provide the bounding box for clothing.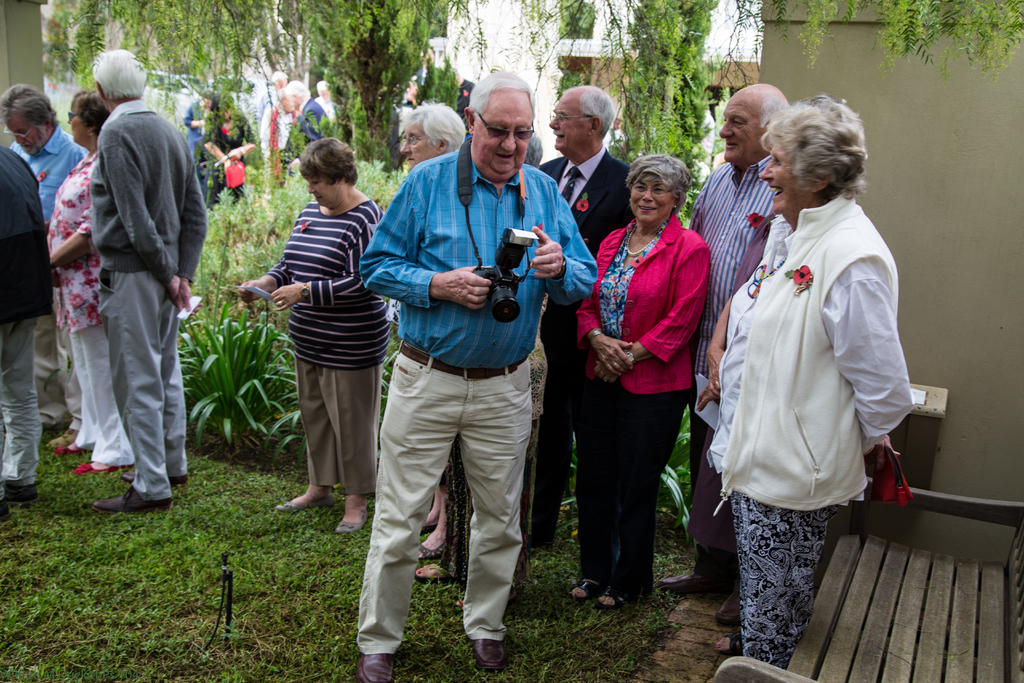
left=711, top=145, right=910, bottom=593.
